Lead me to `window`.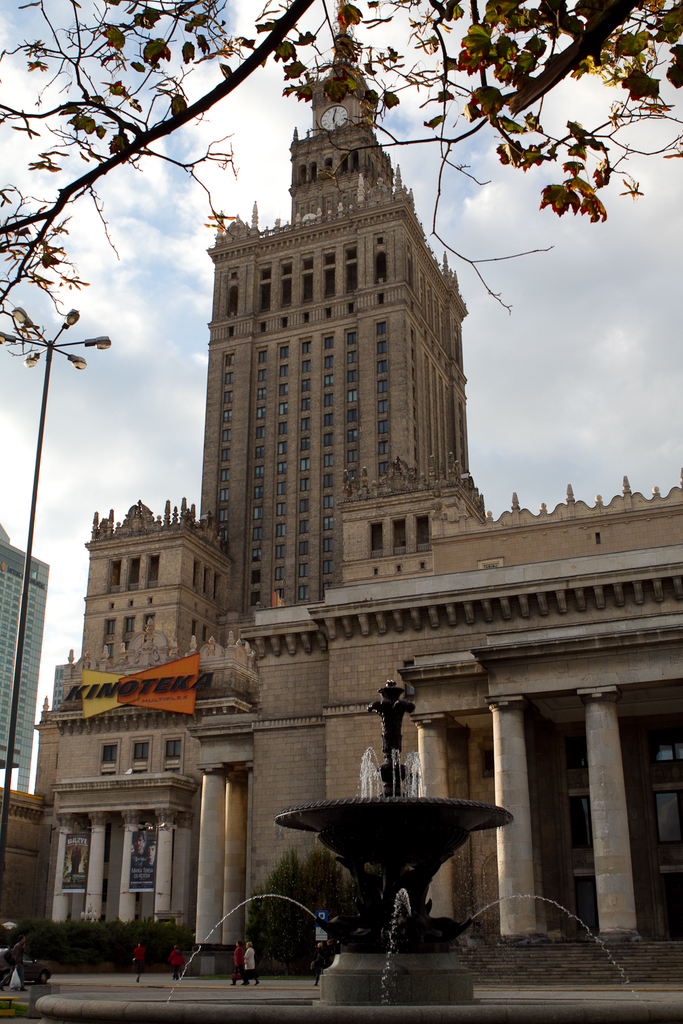
Lead to [left=561, top=791, right=590, bottom=852].
